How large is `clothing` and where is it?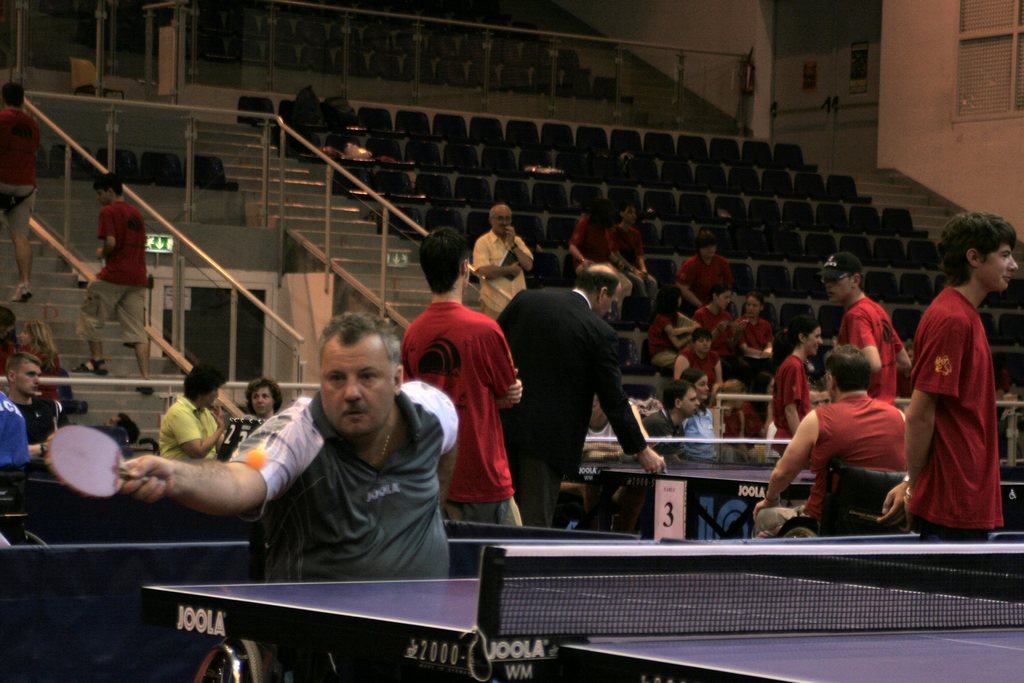
Bounding box: [904, 283, 1006, 545].
